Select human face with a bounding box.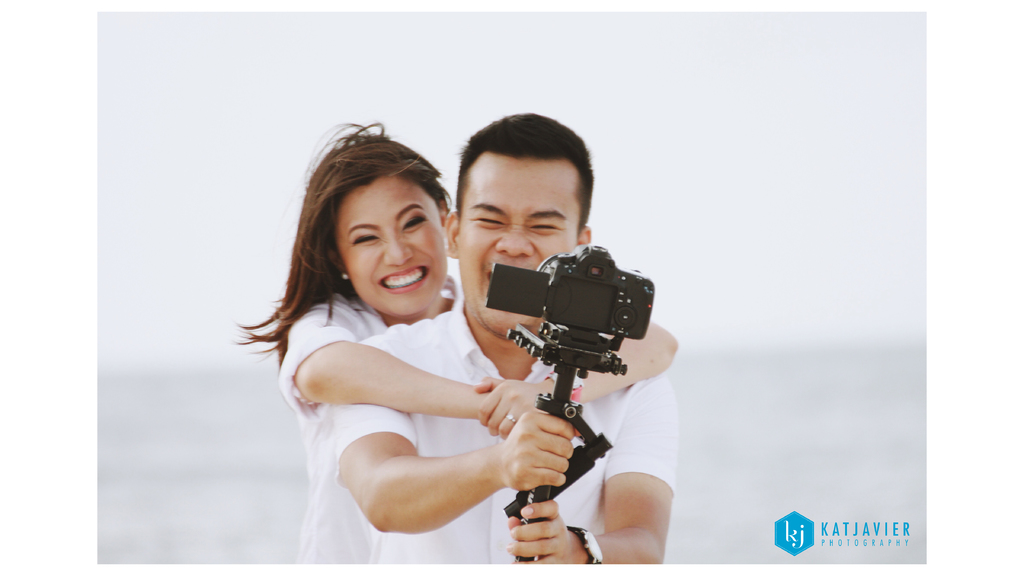
332/172/456/316.
